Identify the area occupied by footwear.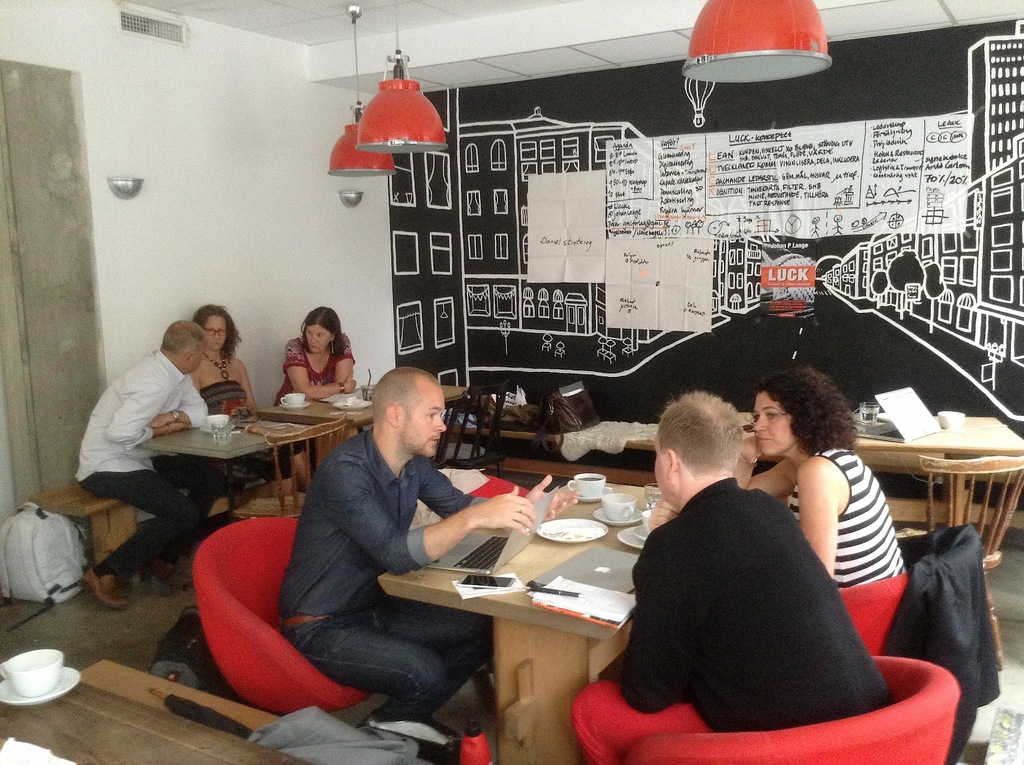
Area: bbox=(367, 705, 462, 745).
